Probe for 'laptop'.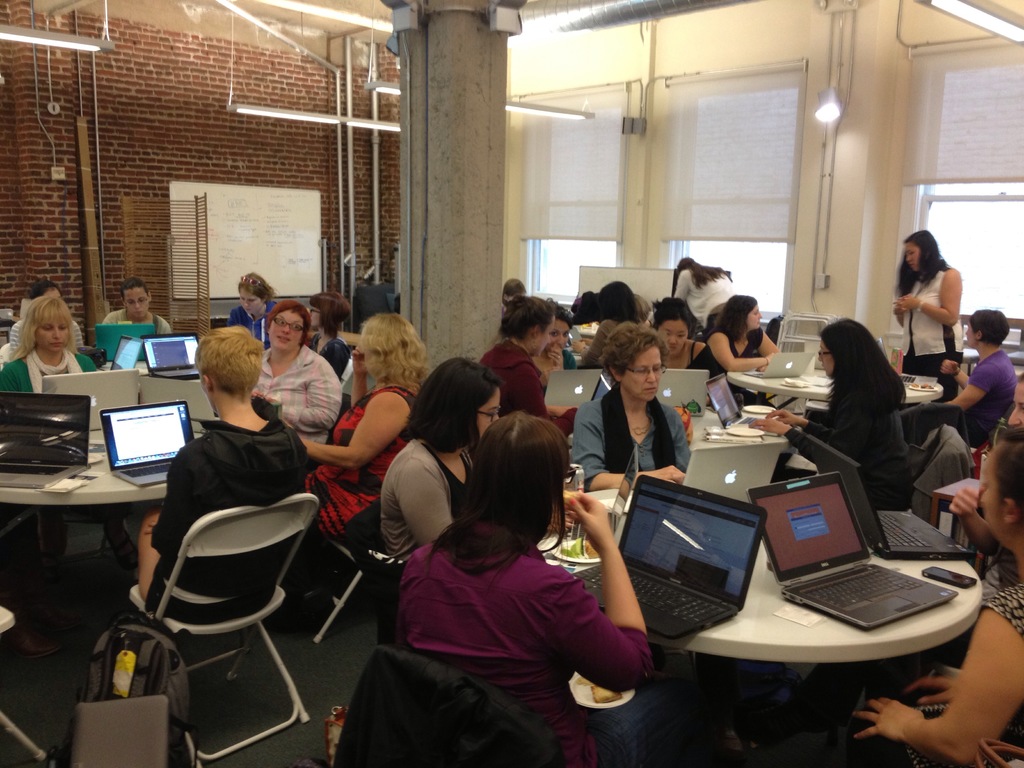
Probe result: locate(655, 369, 709, 416).
